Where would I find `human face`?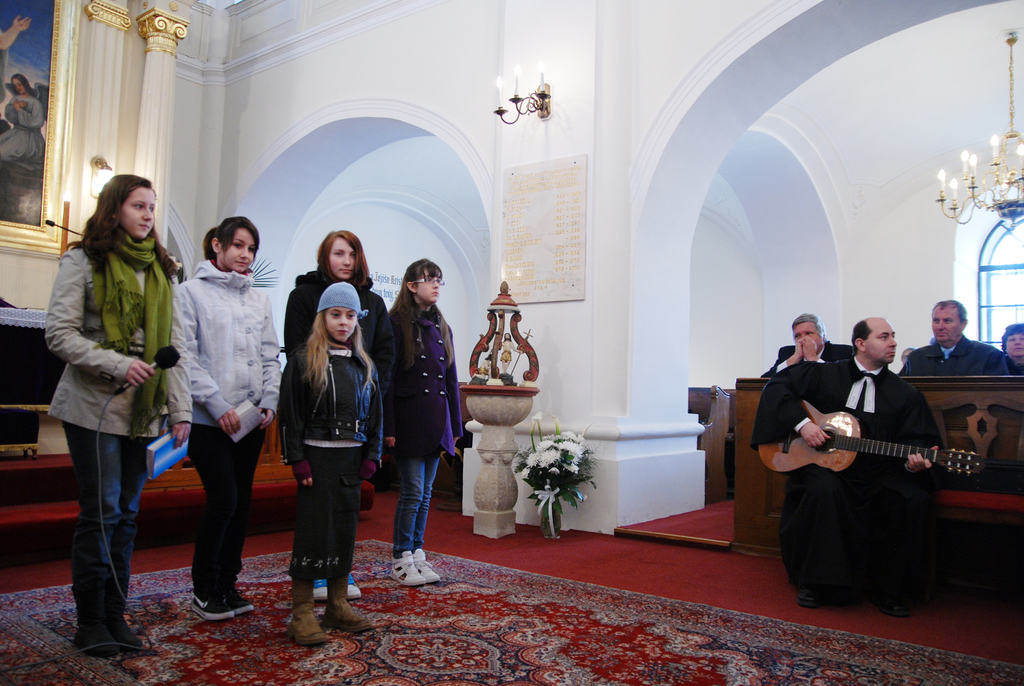
At [x1=502, y1=330, x2=513, y2=341].
